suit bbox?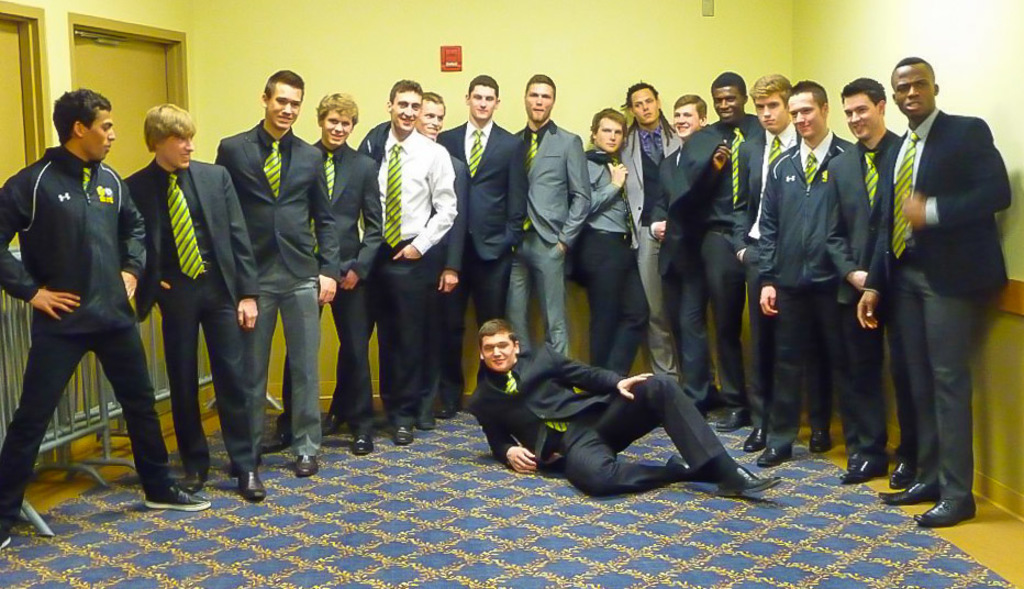
{"x1": 734, "y1": 122, "x2": 800, "y2": 431}
